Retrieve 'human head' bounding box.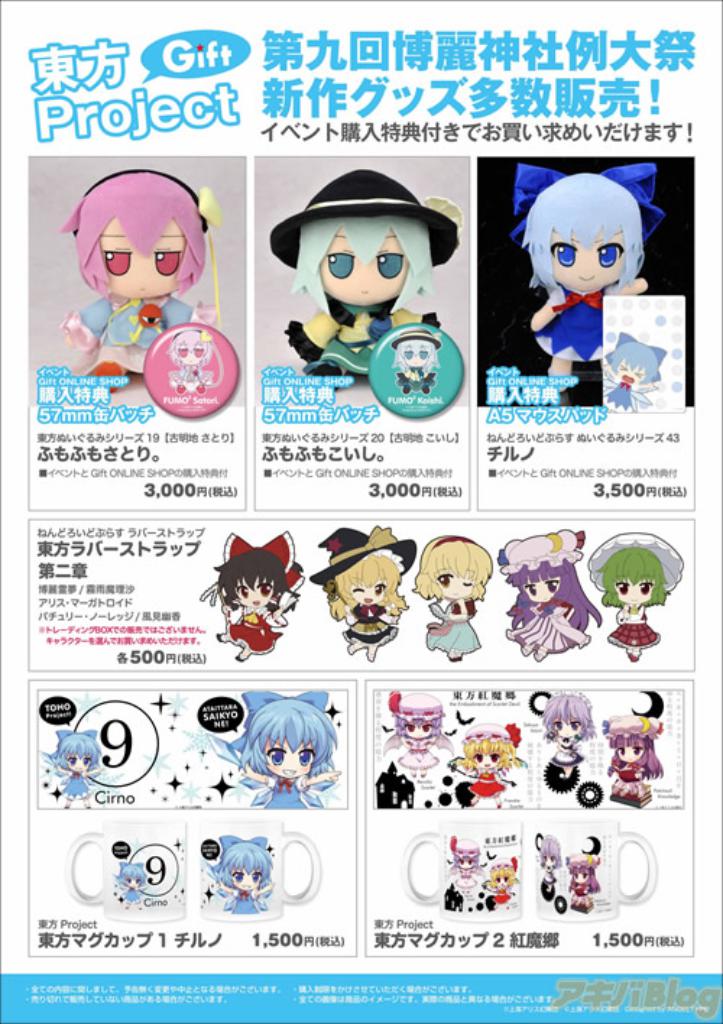
Bounding box: select_region(393, 325, 441, 367).
